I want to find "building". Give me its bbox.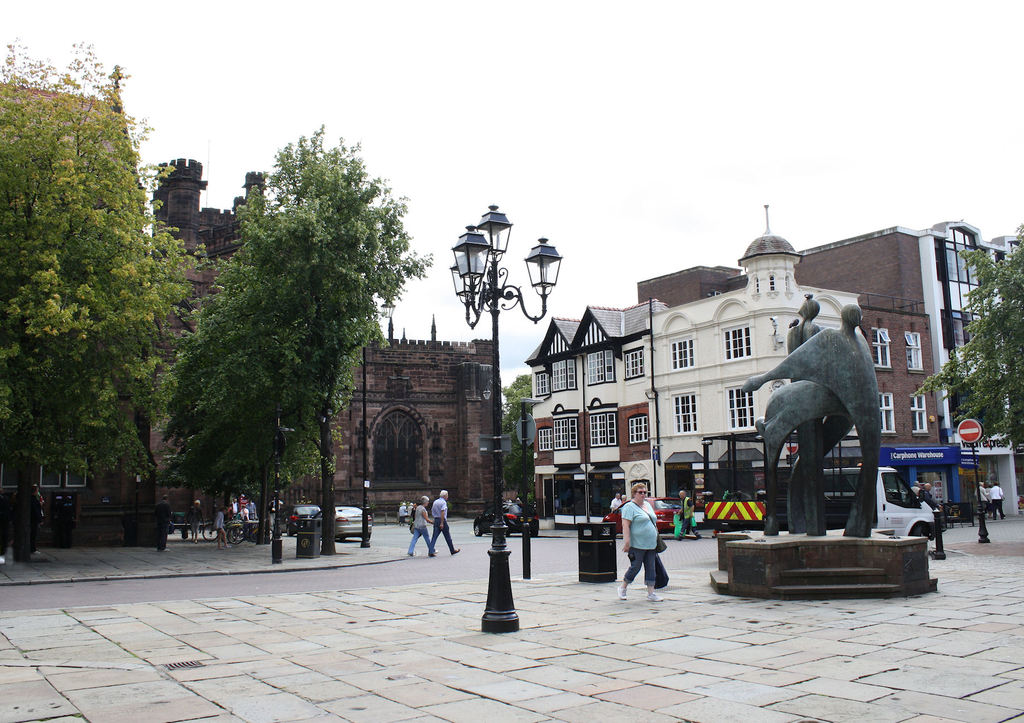
pyautogui.locateOnScreen(924, 204, 1023, 528).
